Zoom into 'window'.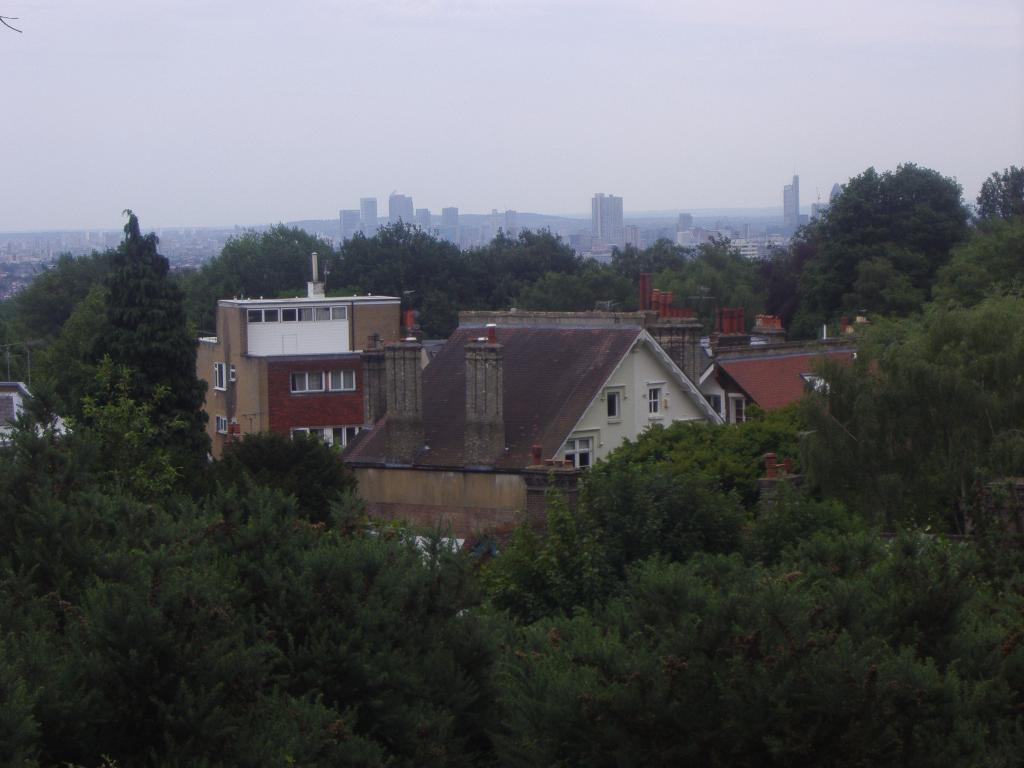
Zoom target: box=[647, 384, 666, 416].
